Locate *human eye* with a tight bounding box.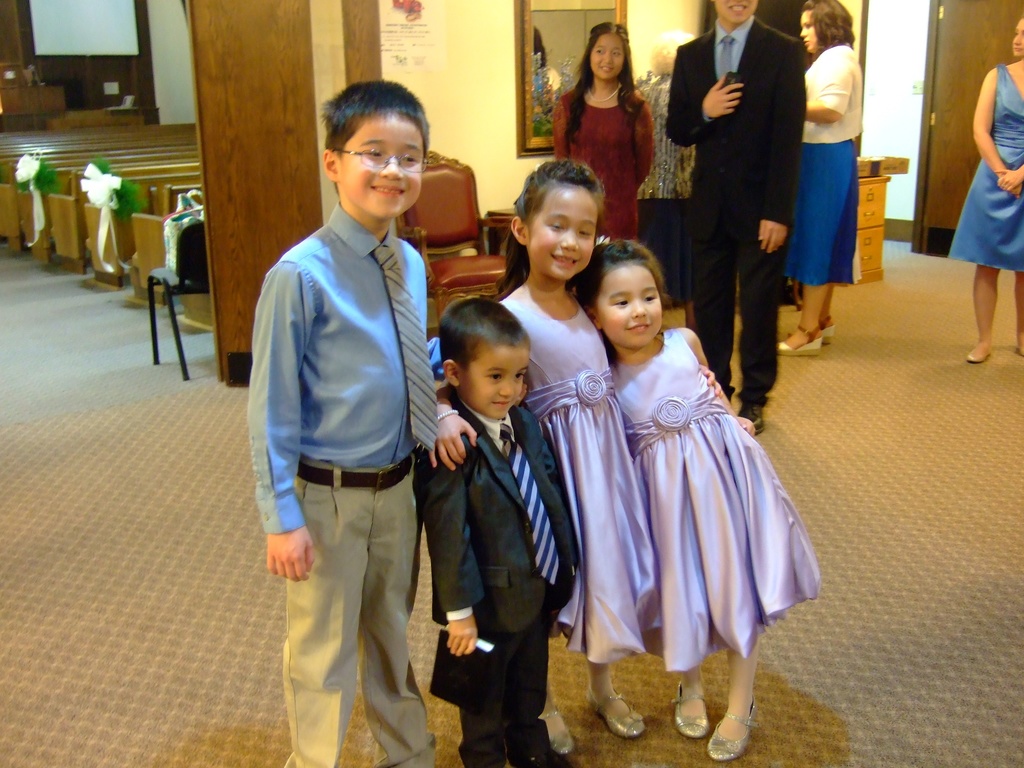
<region>593, 47, 605, 54</region>.
